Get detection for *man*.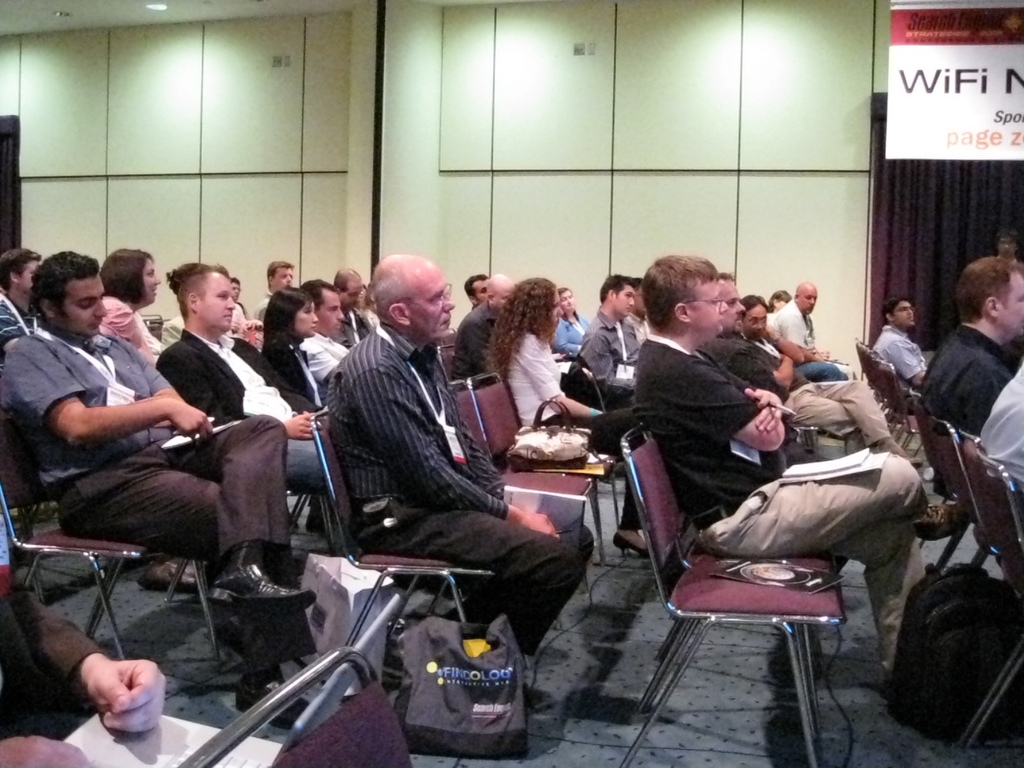
Detection: box(0, 247, 39, 345).
